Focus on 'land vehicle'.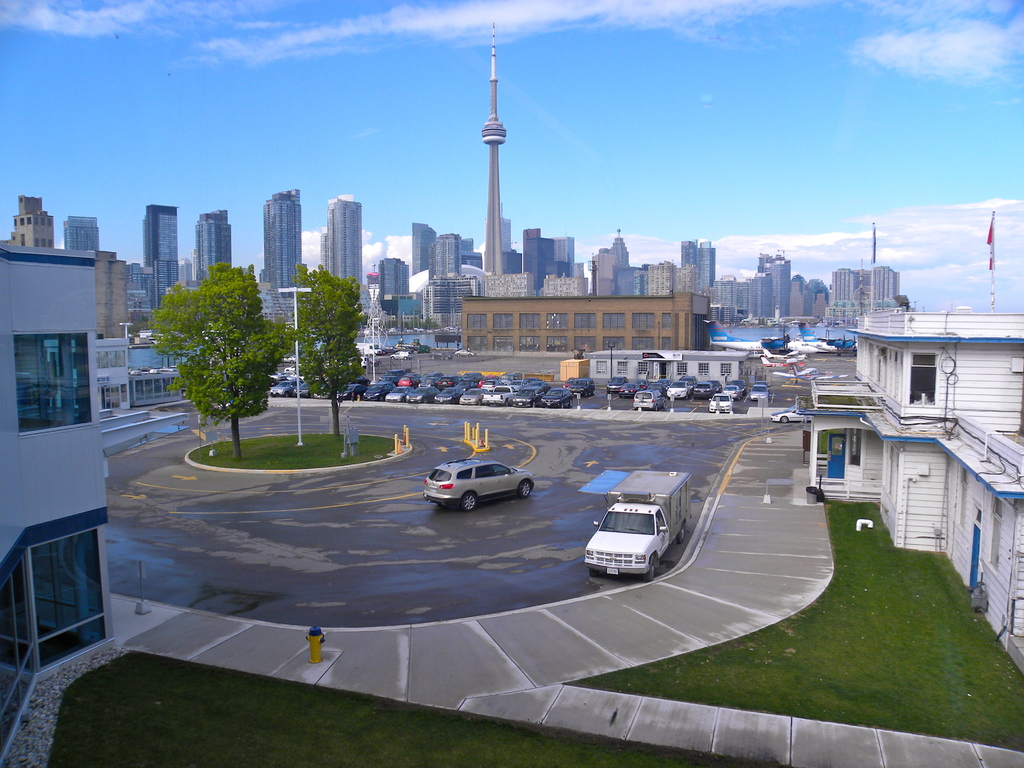
Focused at <region>482, 384, 518, 406</region>.
